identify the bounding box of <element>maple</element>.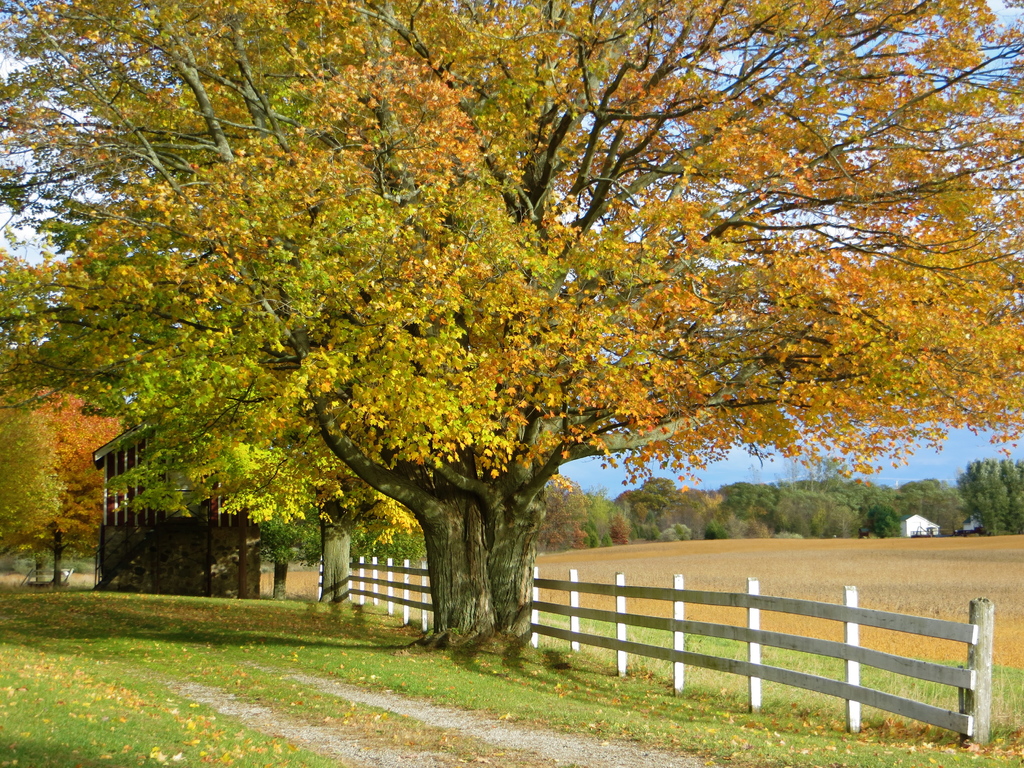
<box>0,394,78,600</box>.
